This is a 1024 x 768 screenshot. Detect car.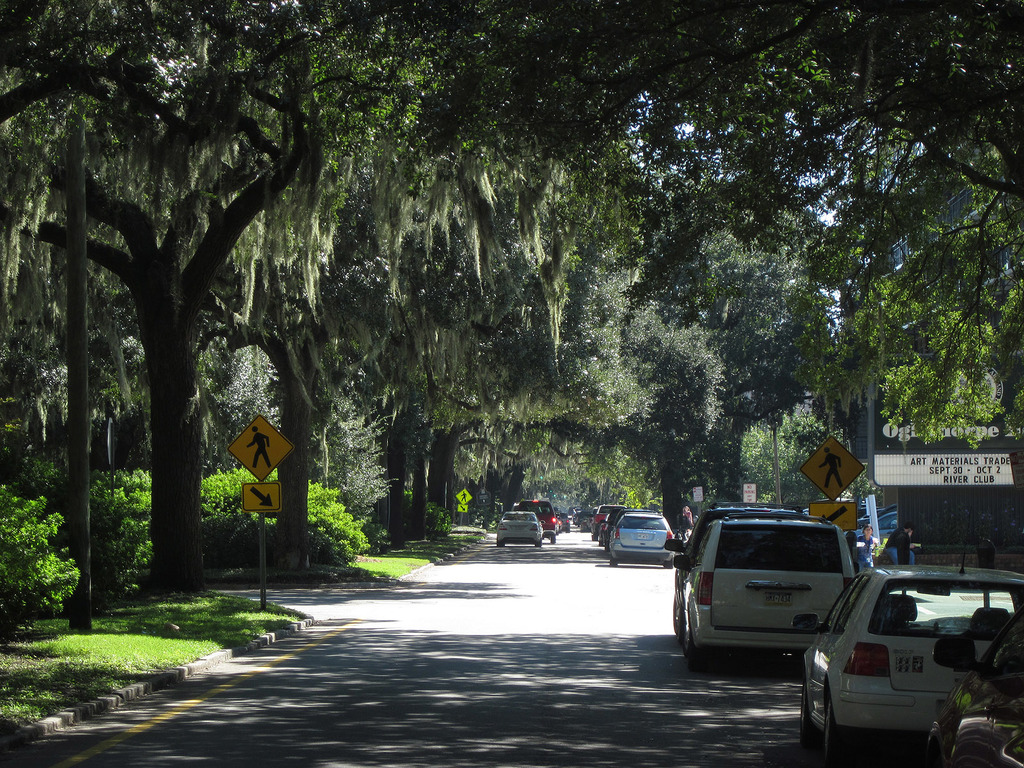
<box>790,549,1023,766</box>.
